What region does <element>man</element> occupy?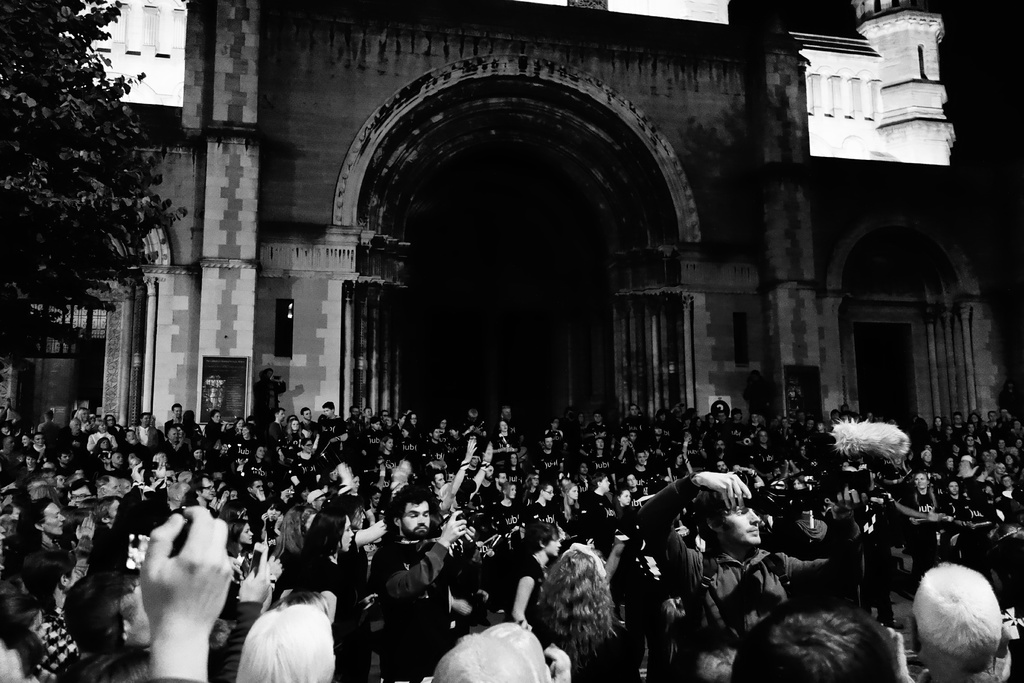
crop(803, 418, 820, 436).
